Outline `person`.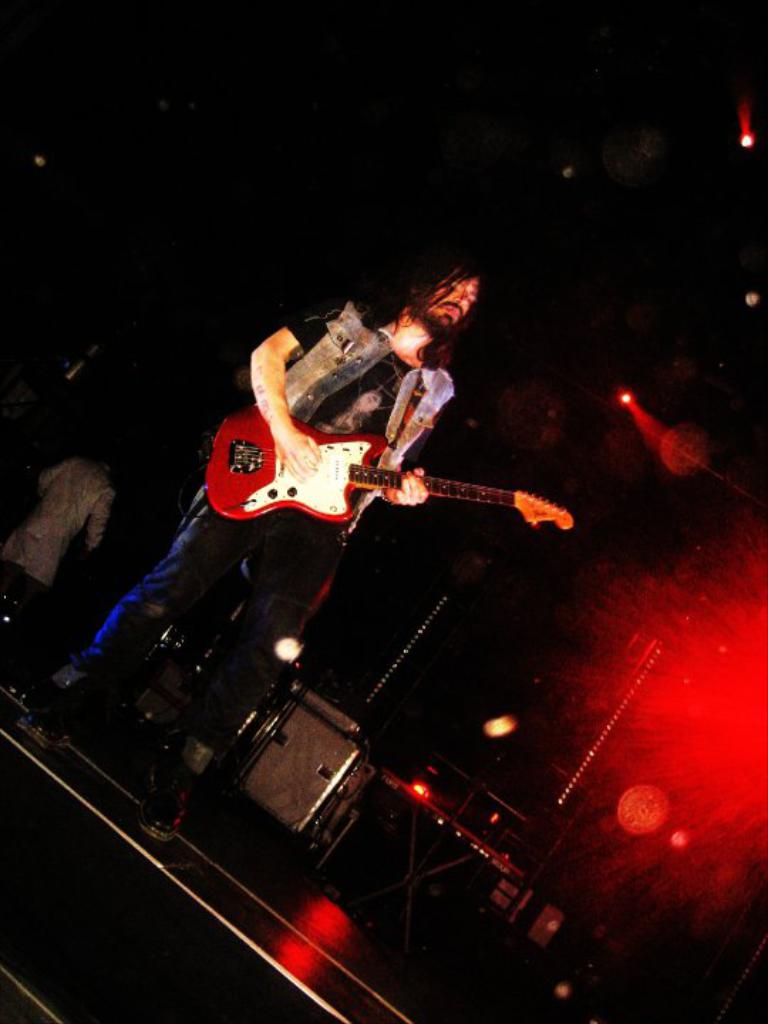
Outline: x1=4, y1=252, x2=476, y2=836.
